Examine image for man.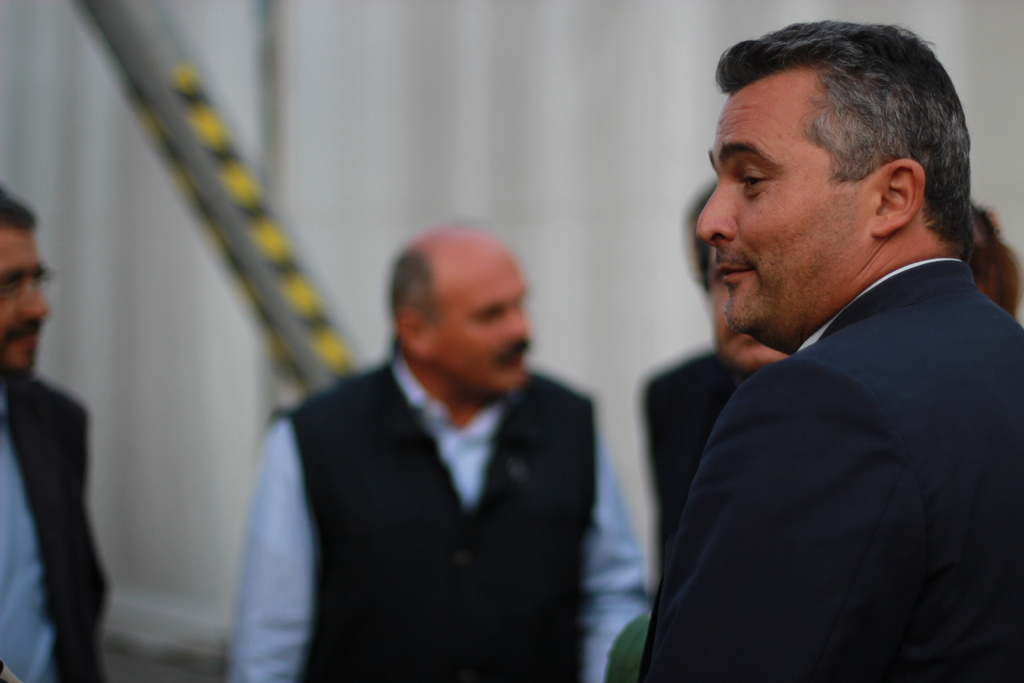
Examination result: region(643, 190, 797, 552).
